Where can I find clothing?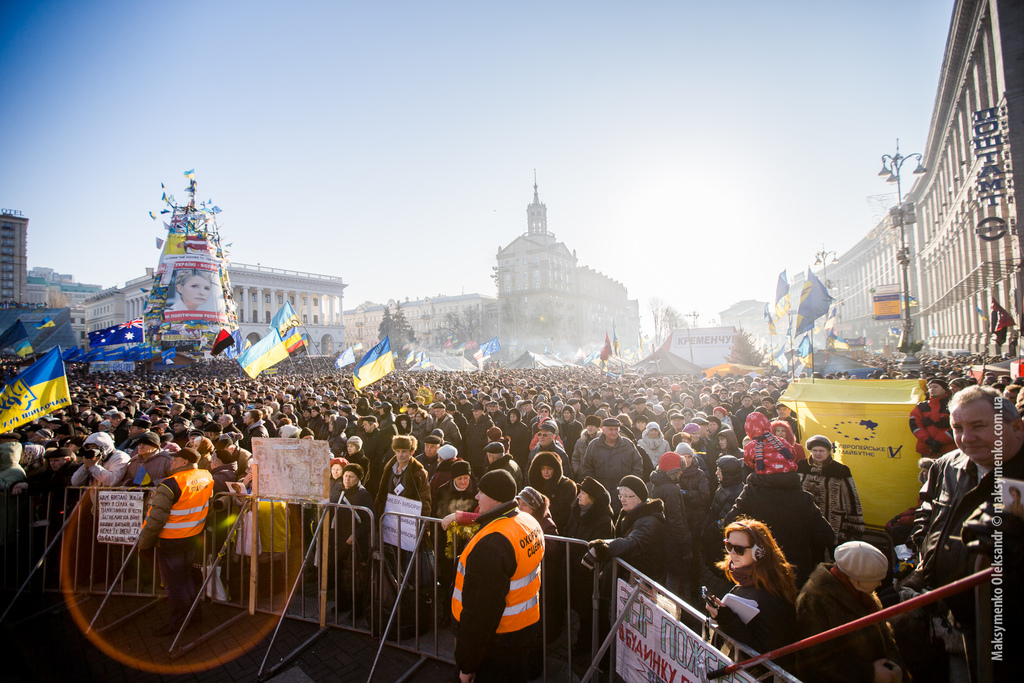
You can find it at BBox(717, 431, 742, 459).
